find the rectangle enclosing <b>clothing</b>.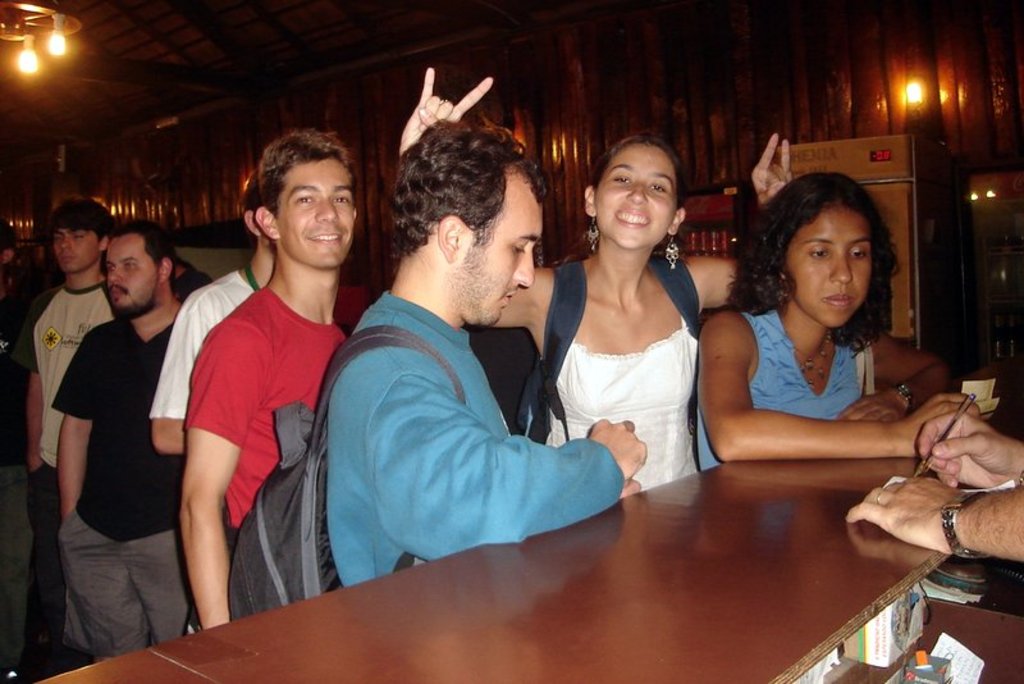
BBox(689, 306, 868, 469).
